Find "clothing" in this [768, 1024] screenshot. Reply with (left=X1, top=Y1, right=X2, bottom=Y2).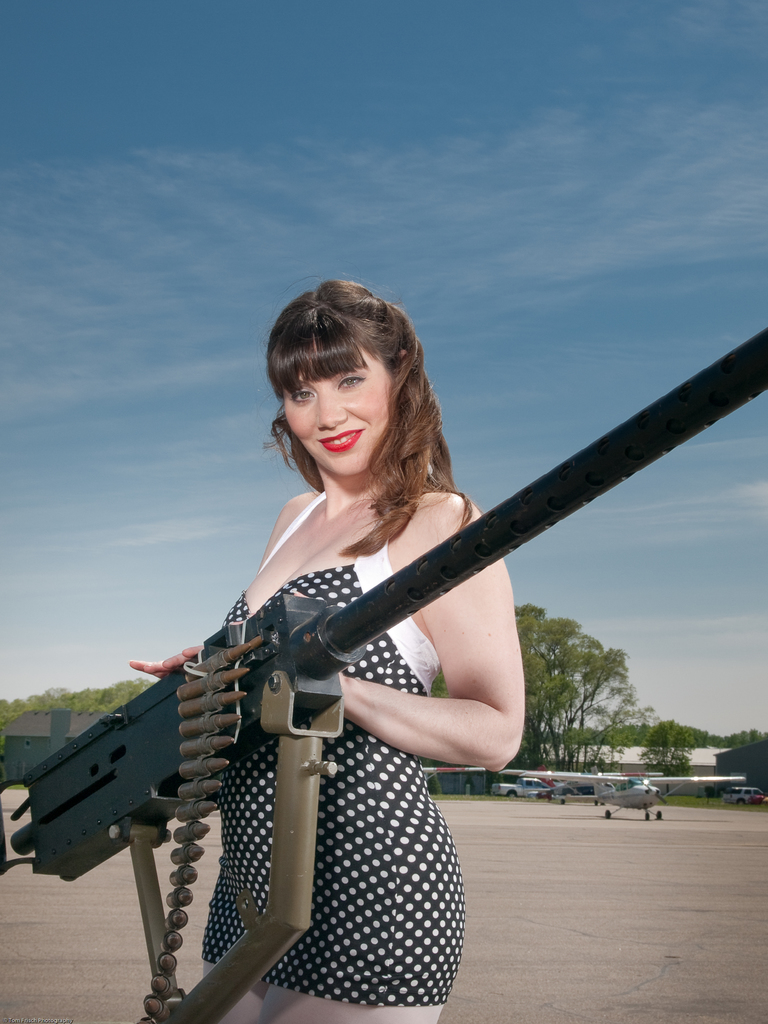
(left=149, top=431, right=551, bottom=906).
